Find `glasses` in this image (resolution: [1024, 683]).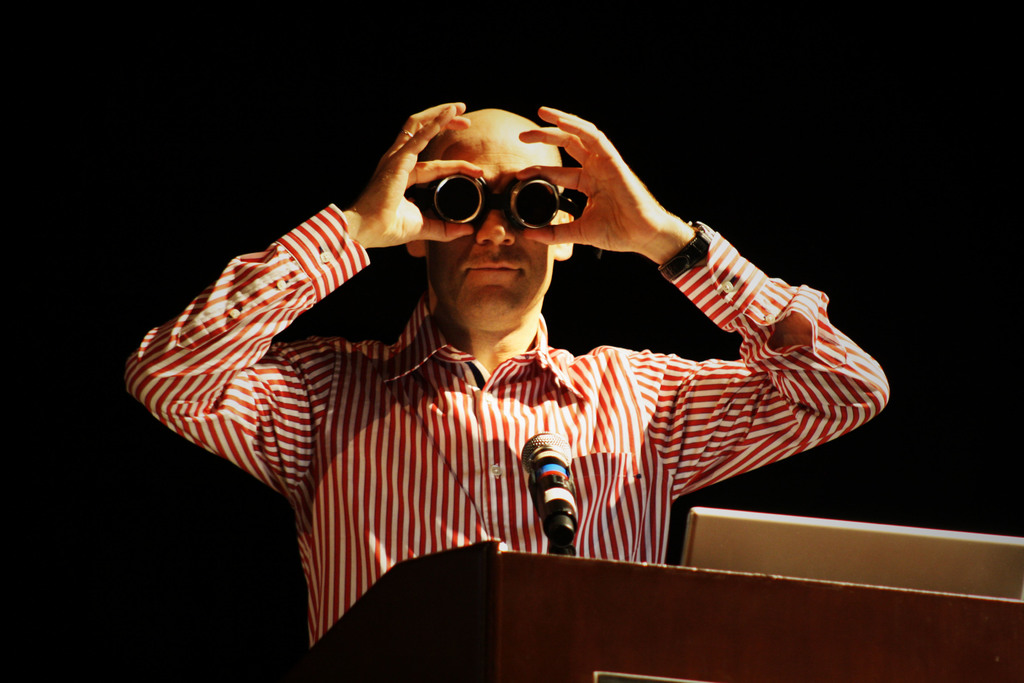
region(420, 170, 586, 233).
